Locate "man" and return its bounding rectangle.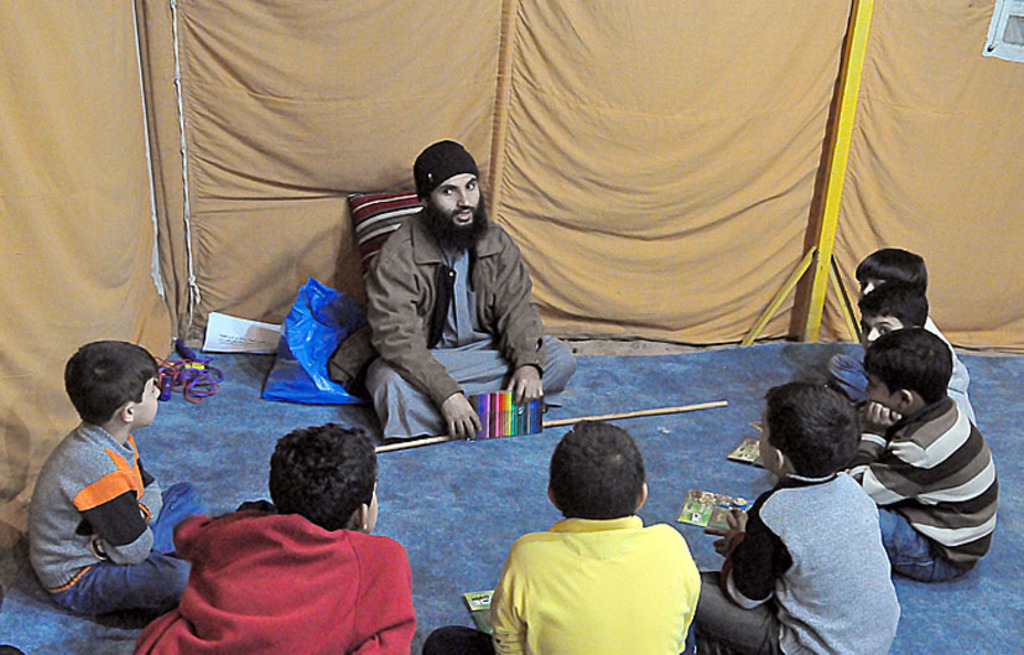
<box>338,141,566,458</box>.
